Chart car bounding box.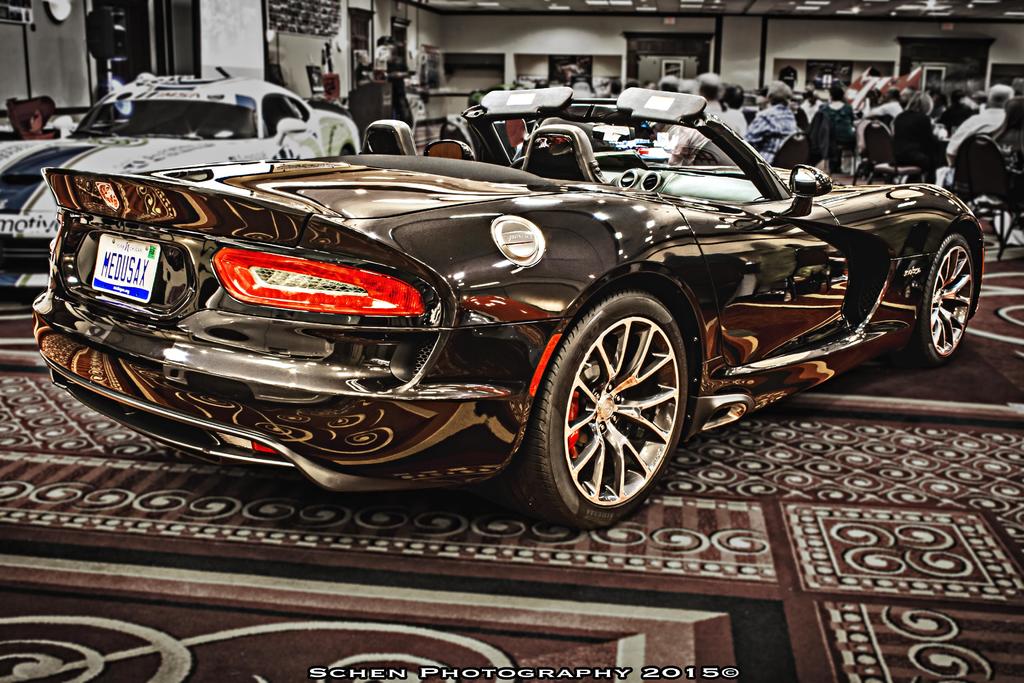
Charted: <bbox>0, 108, 90, 138</bbox>.
